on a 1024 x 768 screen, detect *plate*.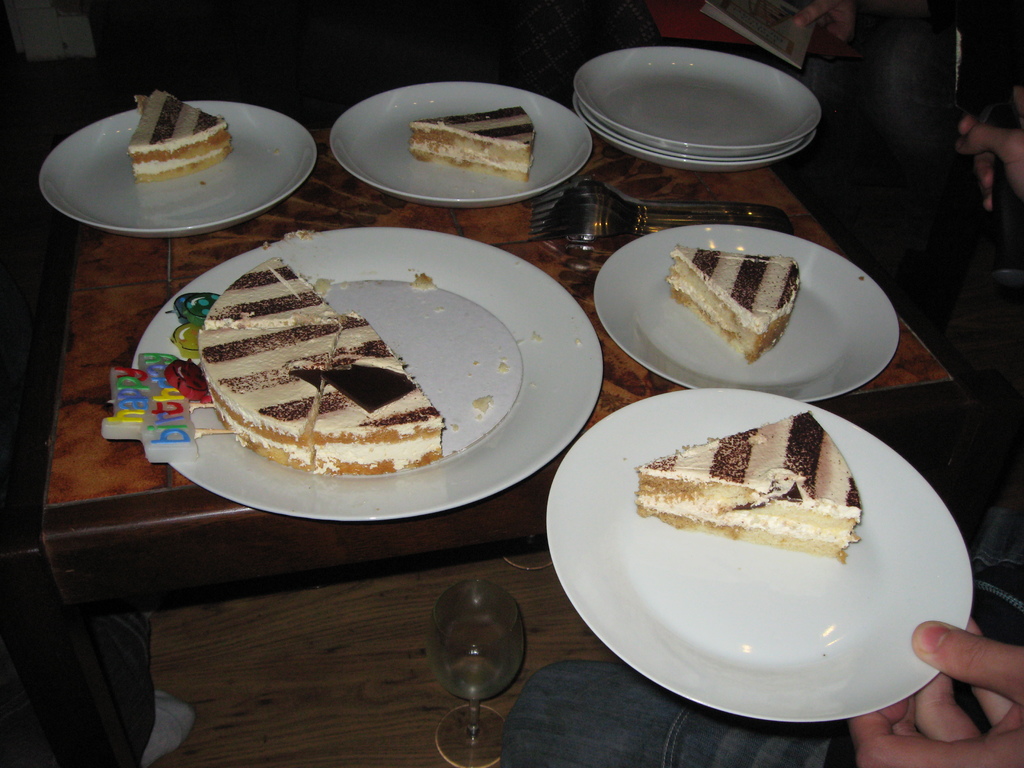
{"x1": 577, "y1": 99, "x2": 812, "y2": 163}.
